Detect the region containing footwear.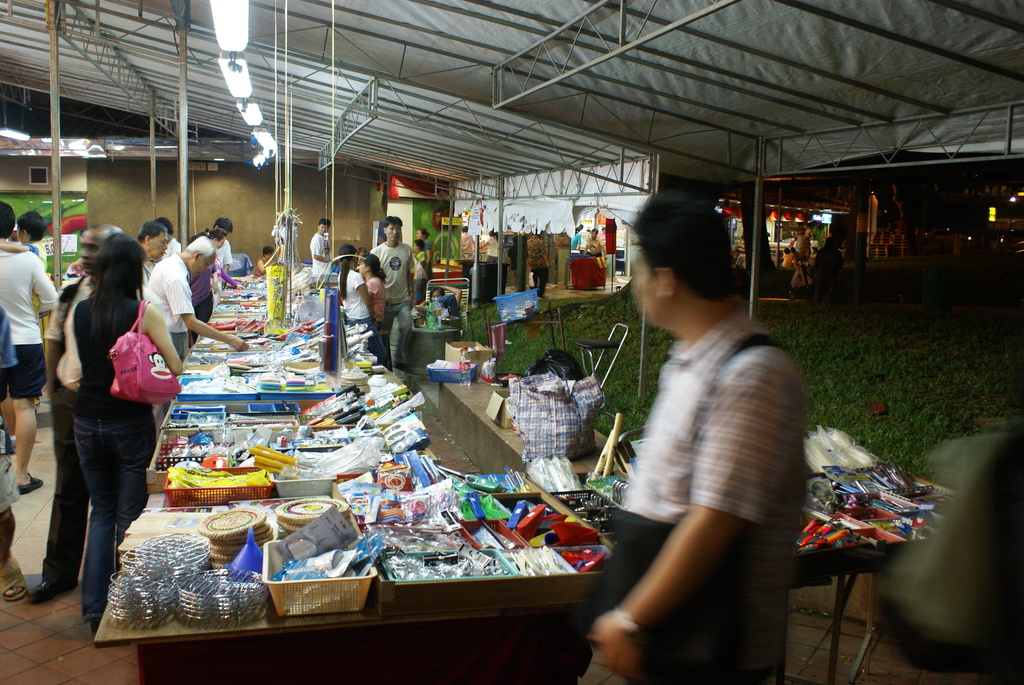
detection(0, 568, 27, 602).
